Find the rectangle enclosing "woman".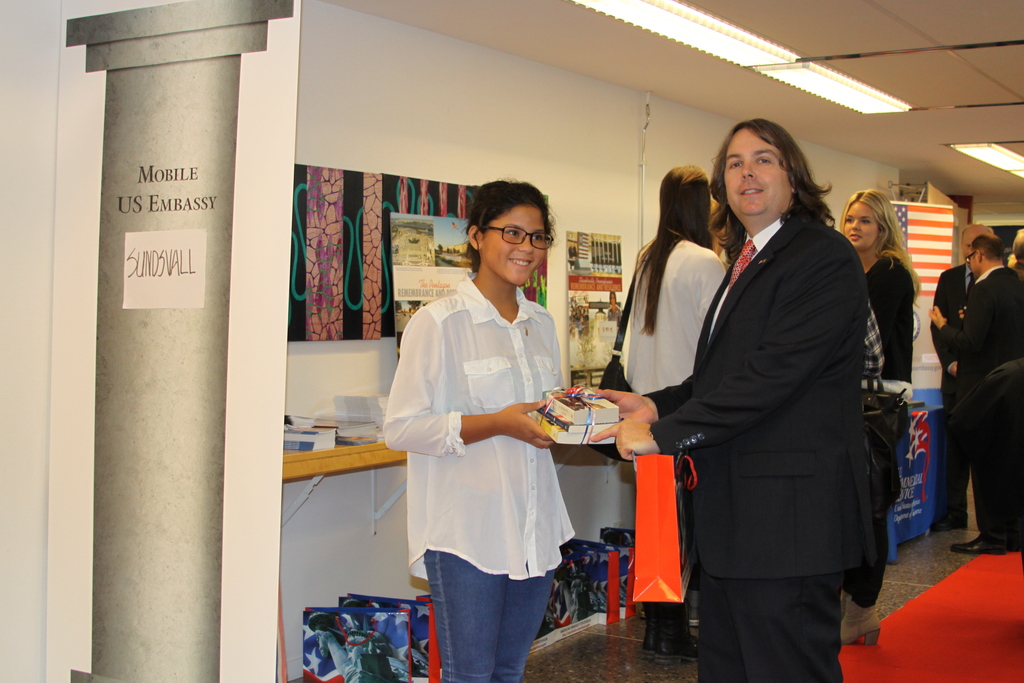
box=[838, 186, 923, 646].
